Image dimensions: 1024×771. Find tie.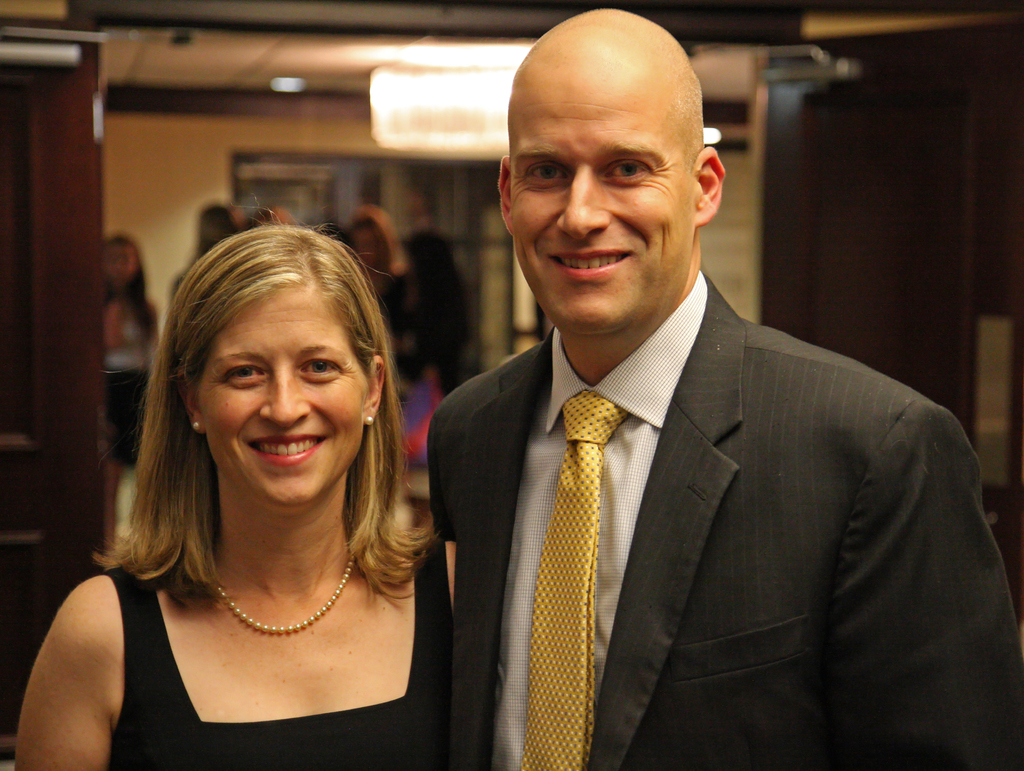
box(517, 393, 632, 770).
